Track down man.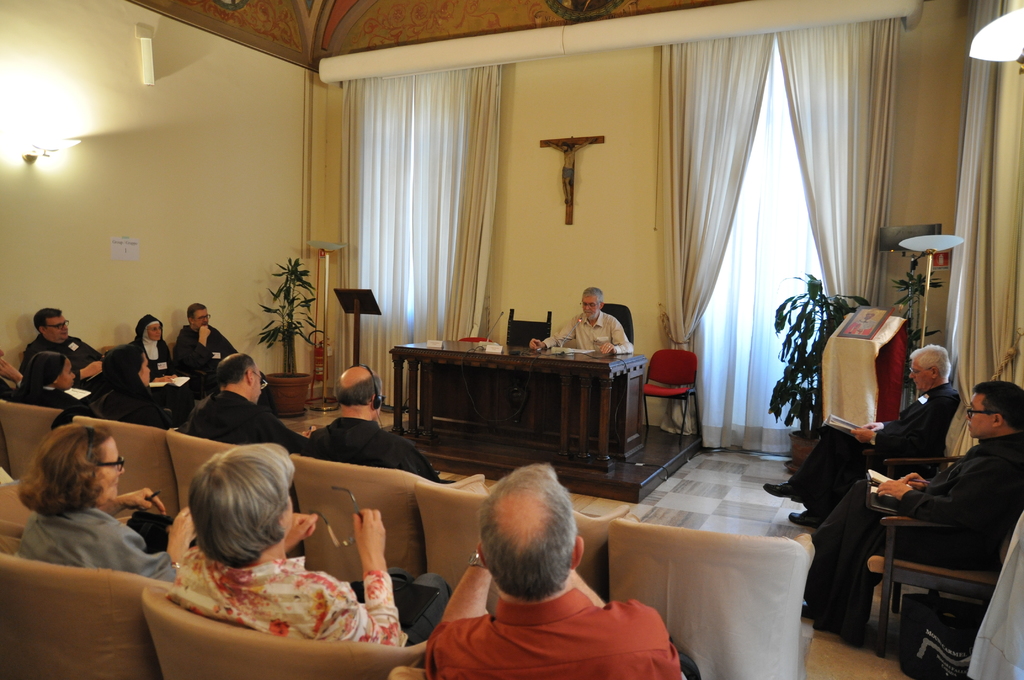
Tracked to 799/379/1023/634.
